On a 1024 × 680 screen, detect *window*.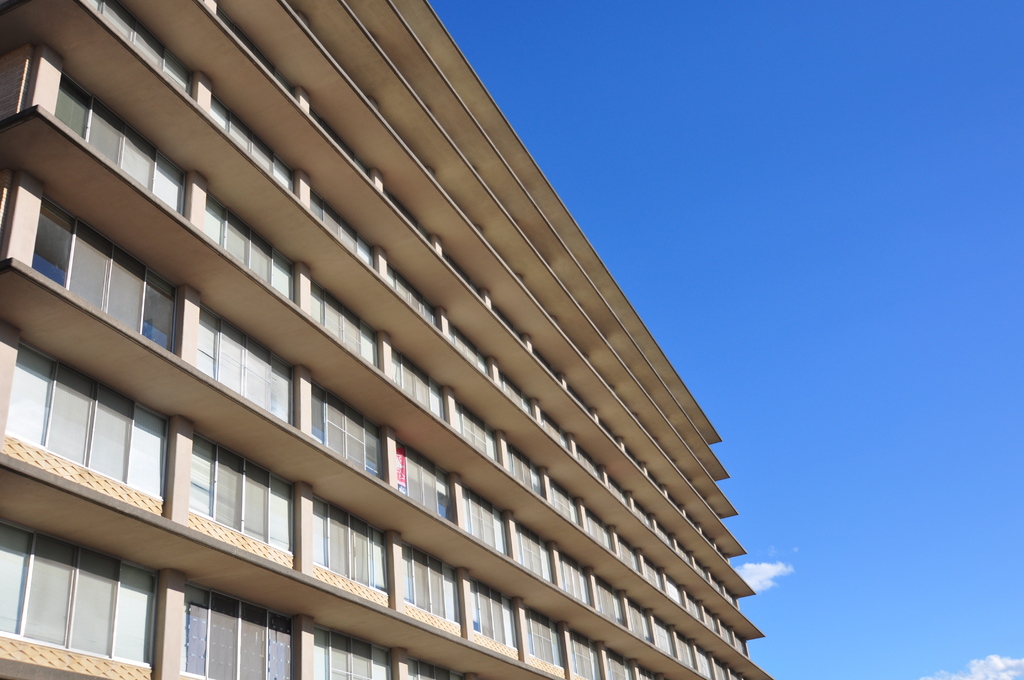
<bbox>191, 432, 296, 554</bbox>.
